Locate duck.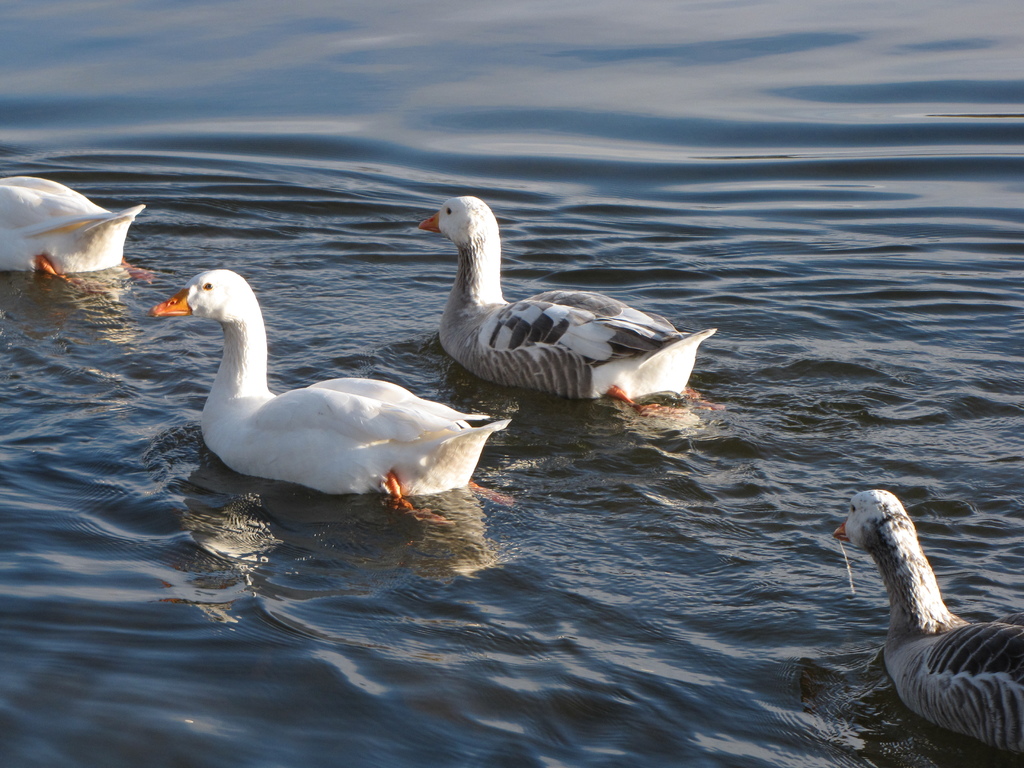
Bounding box: pyautogui.locateOnScreen(150, 271, 511, 529).
